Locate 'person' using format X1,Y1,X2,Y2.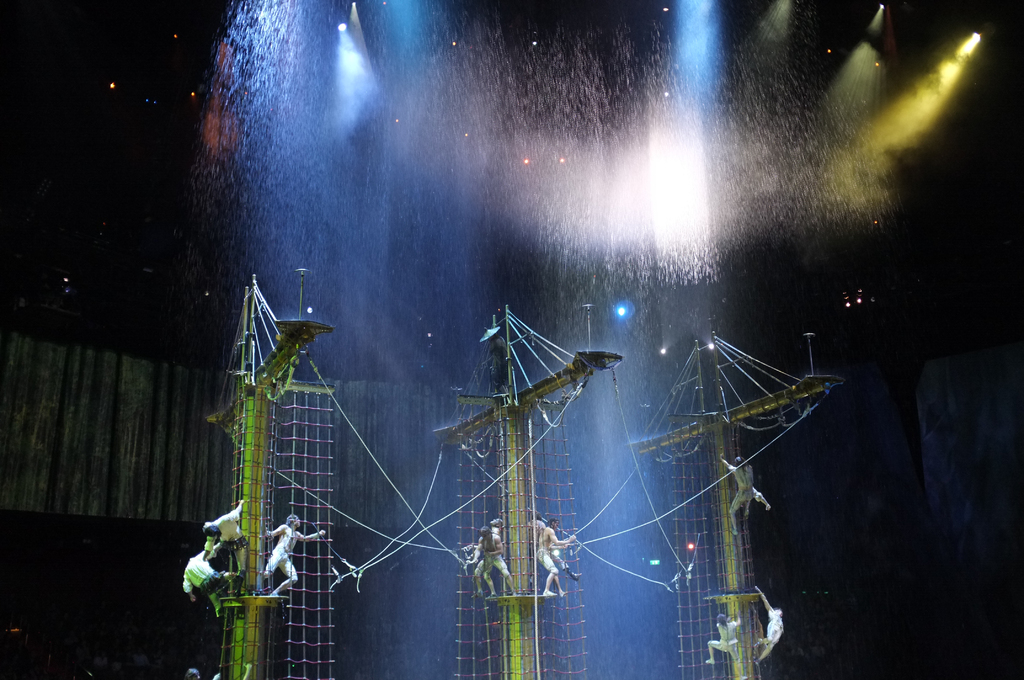
473,524,517,603.
